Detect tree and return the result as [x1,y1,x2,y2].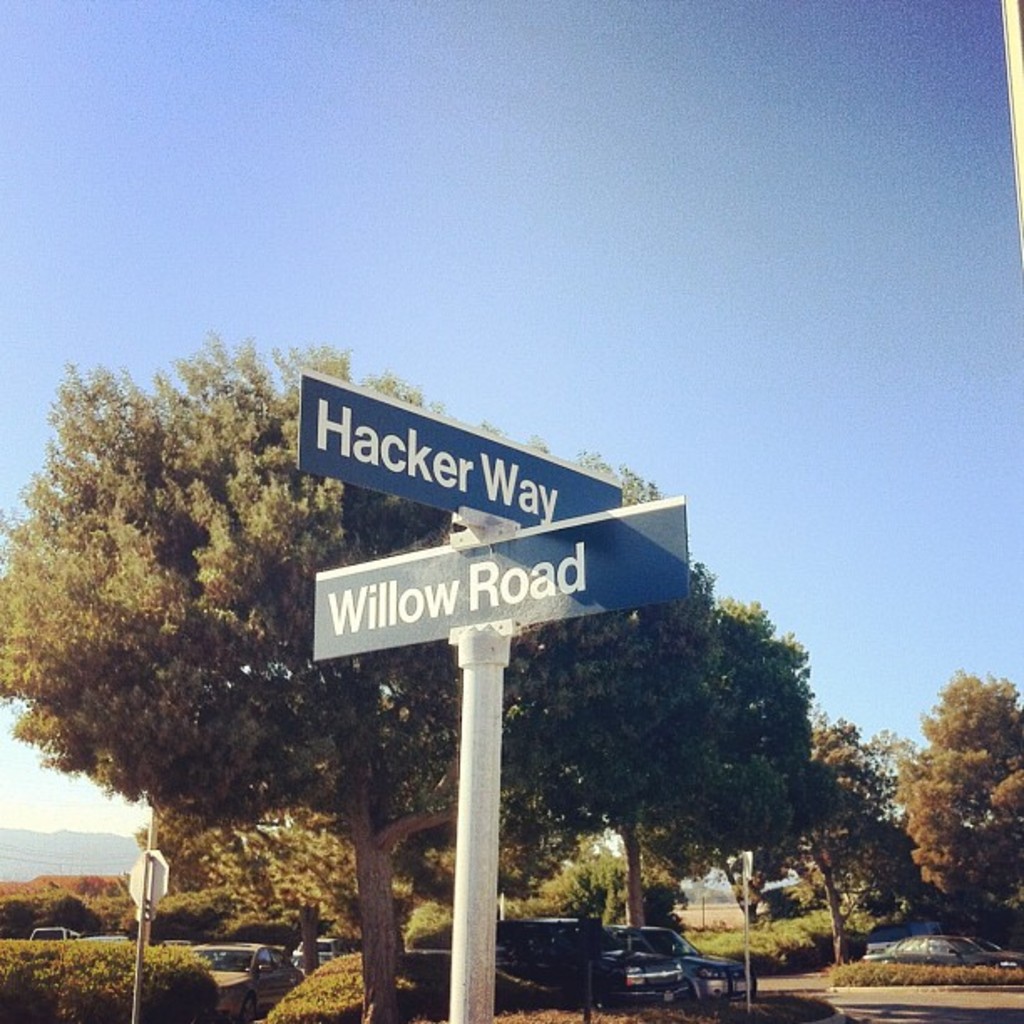
[500,586,842,927].
